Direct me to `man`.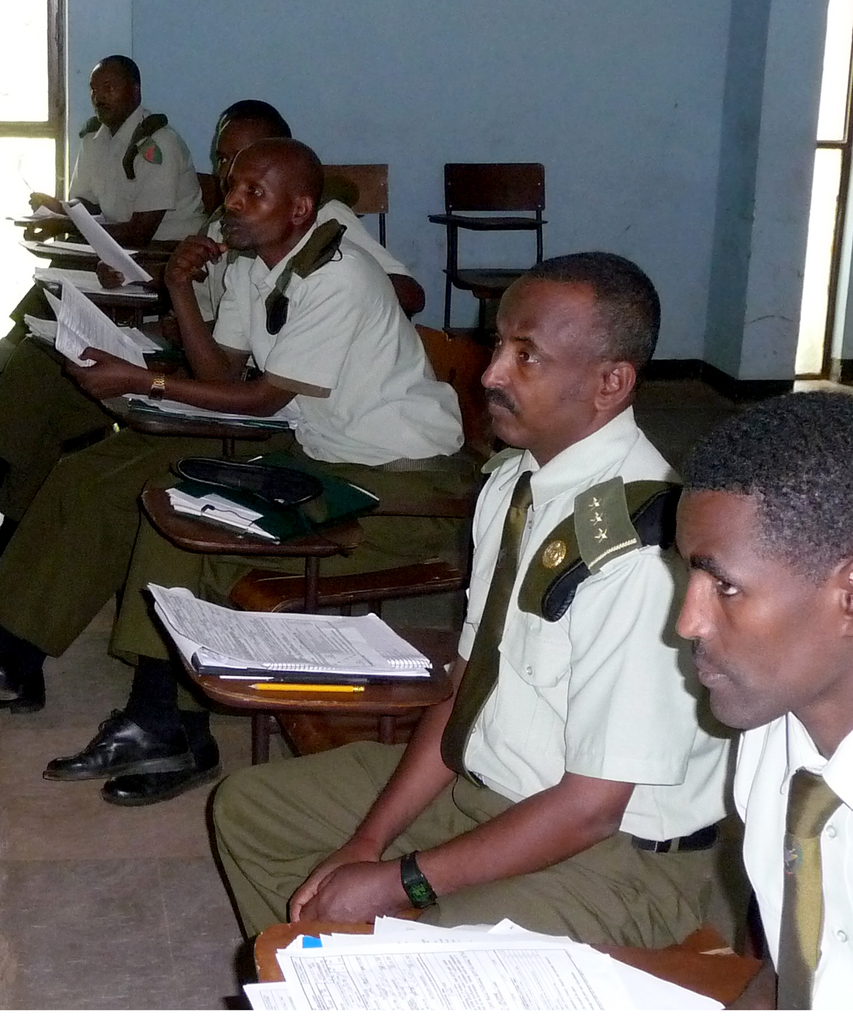
Direction: [x1=0, y1=57, x2=210, y2=348].
